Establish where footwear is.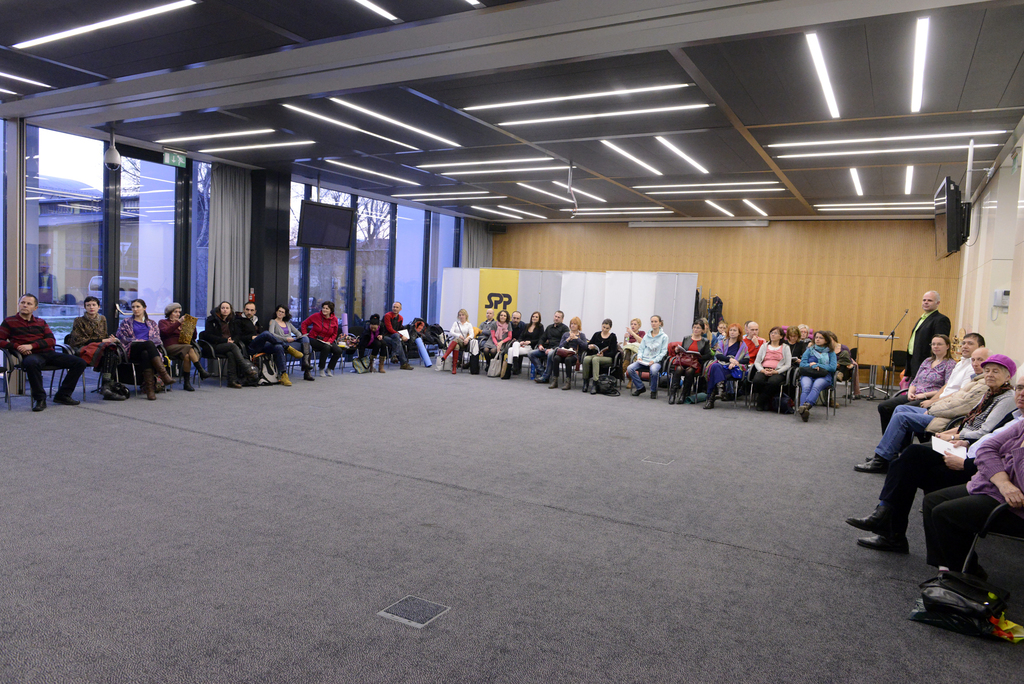
Established at [x1=370, y1=356, x2=374, y2=371].
